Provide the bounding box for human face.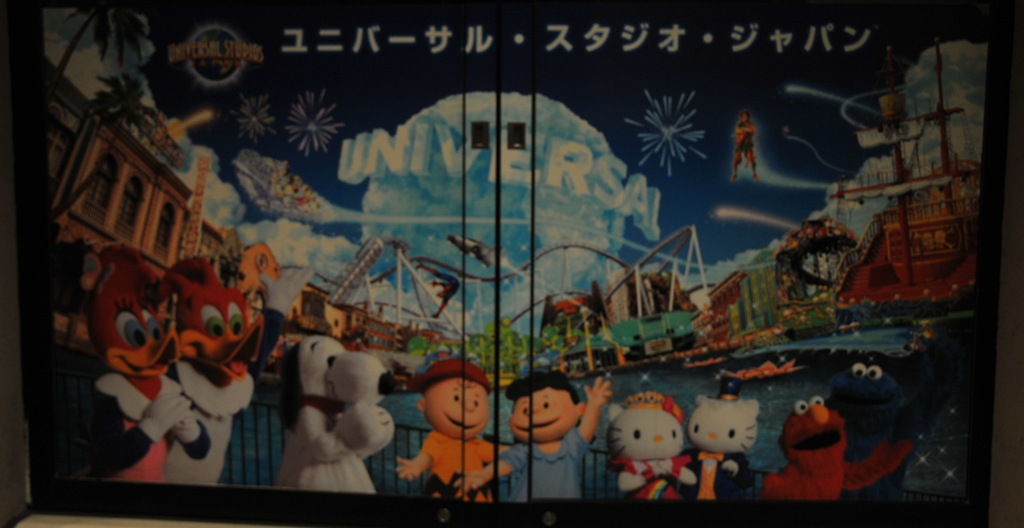
<region>510, 387, 575, 440</region>.
